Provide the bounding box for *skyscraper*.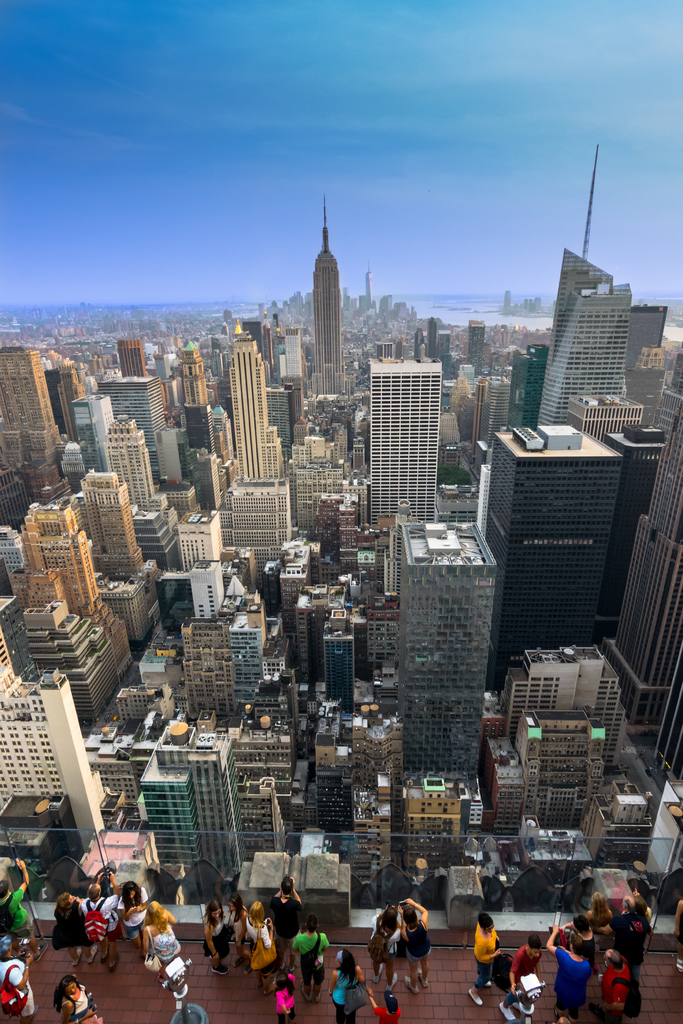
bbox(602, 401, 682, 739).
